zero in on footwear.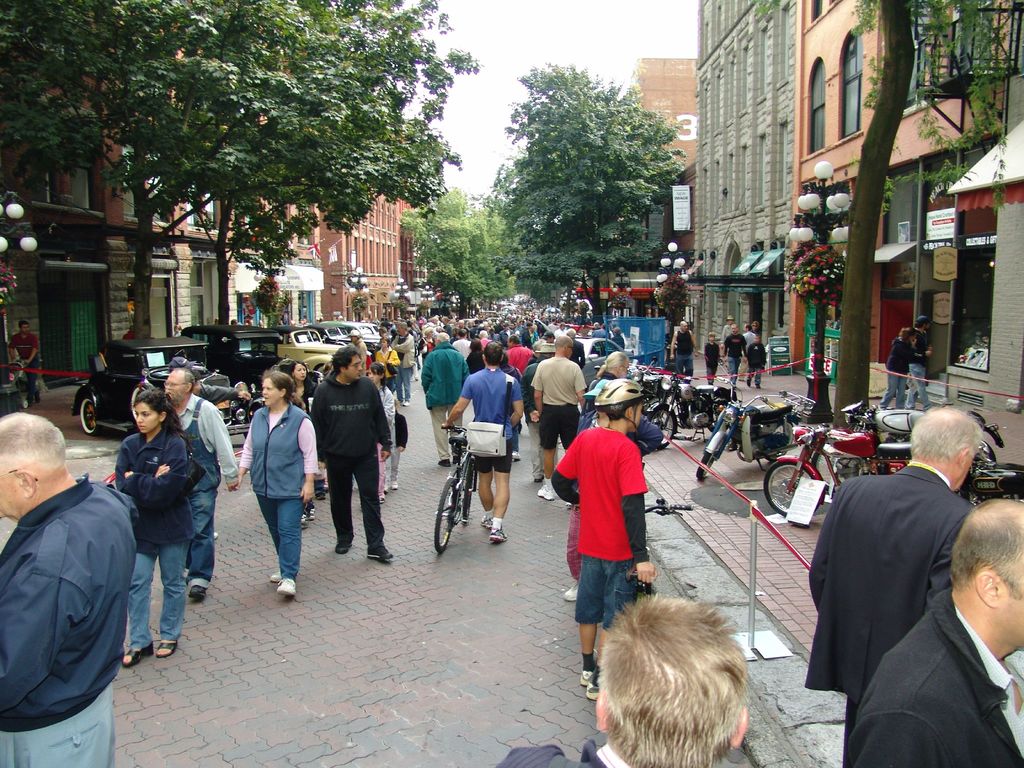
Zeroed in: <bbox>191, 581, 209, 598</bbox>.
